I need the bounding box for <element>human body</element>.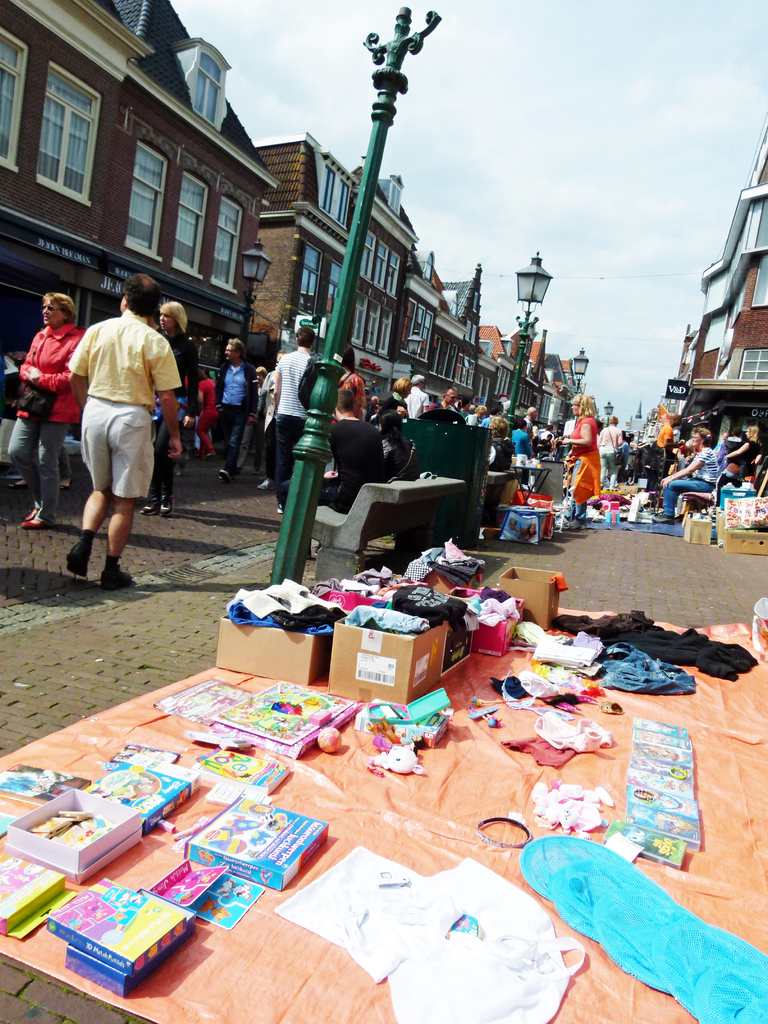
Here it is: (429,392,462,415).
